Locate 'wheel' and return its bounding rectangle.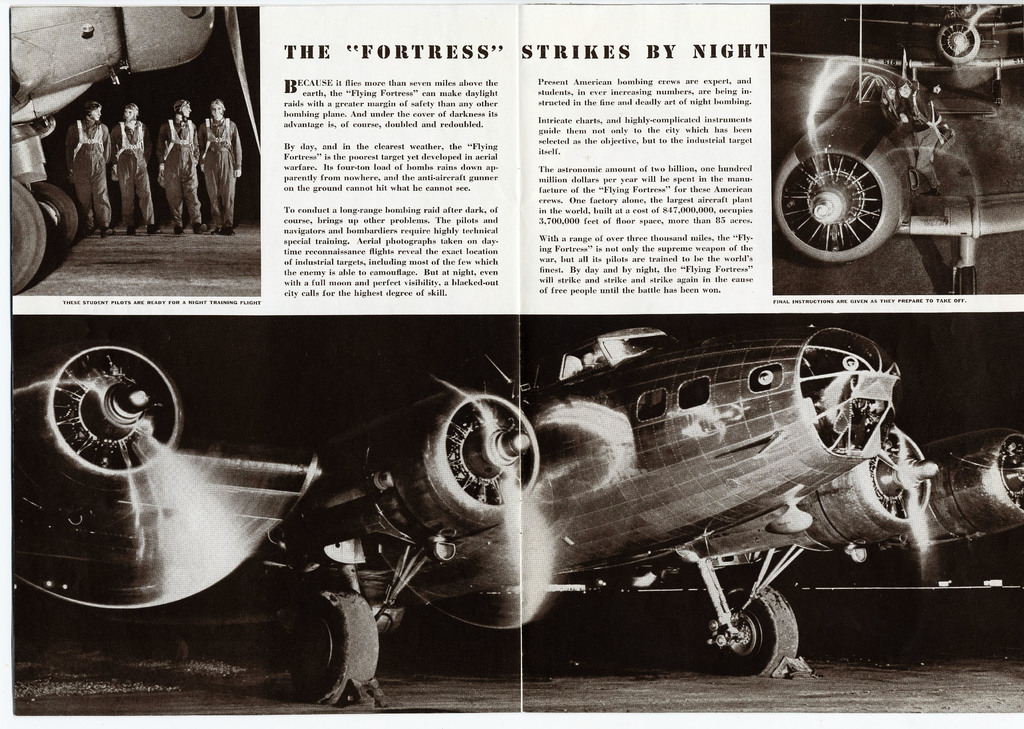
[left=282, top=609, right=371, bottom=700].
